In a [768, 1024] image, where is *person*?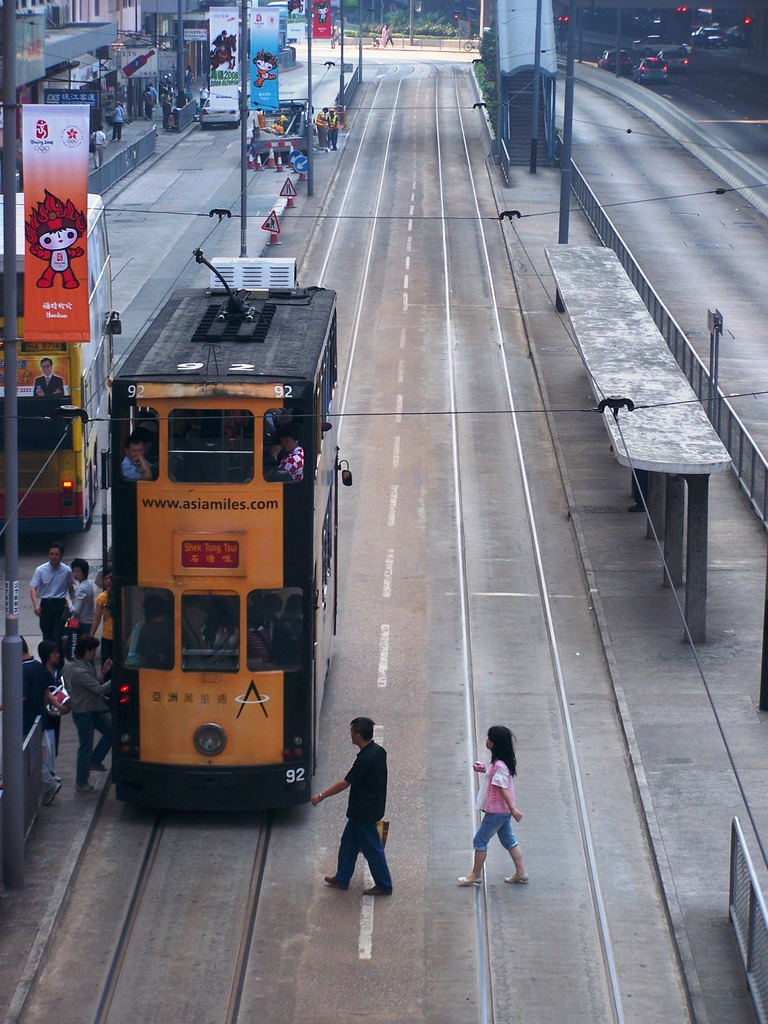
Rect(143, 88, 150, 120).
